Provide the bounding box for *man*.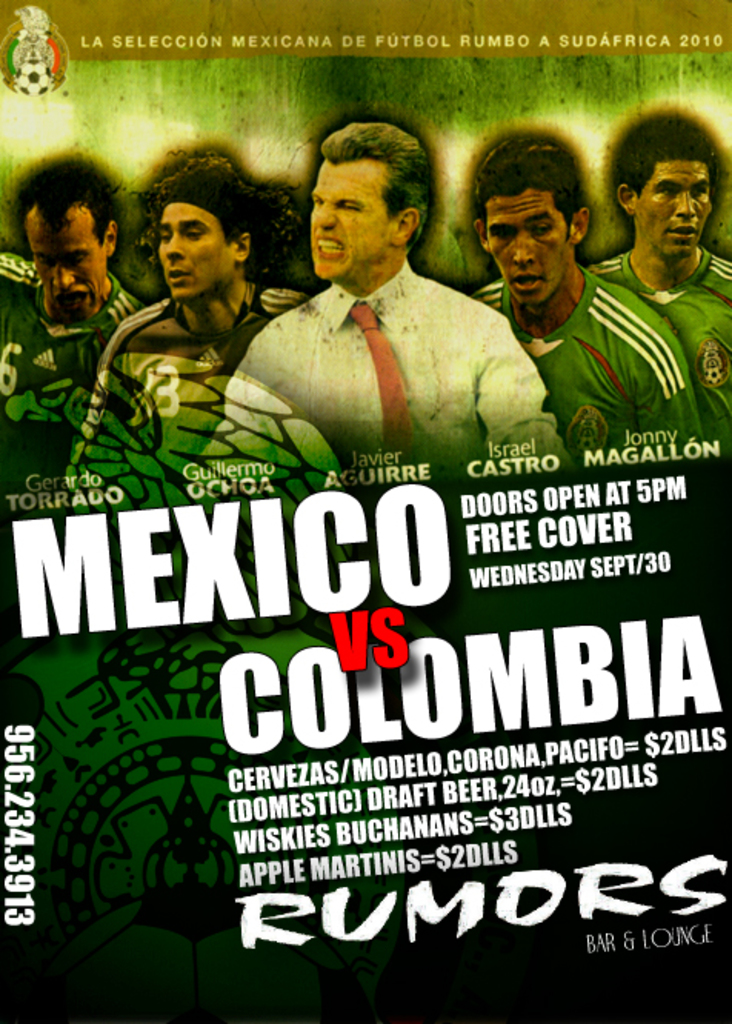
select_region(587, 106, 730, 455).
